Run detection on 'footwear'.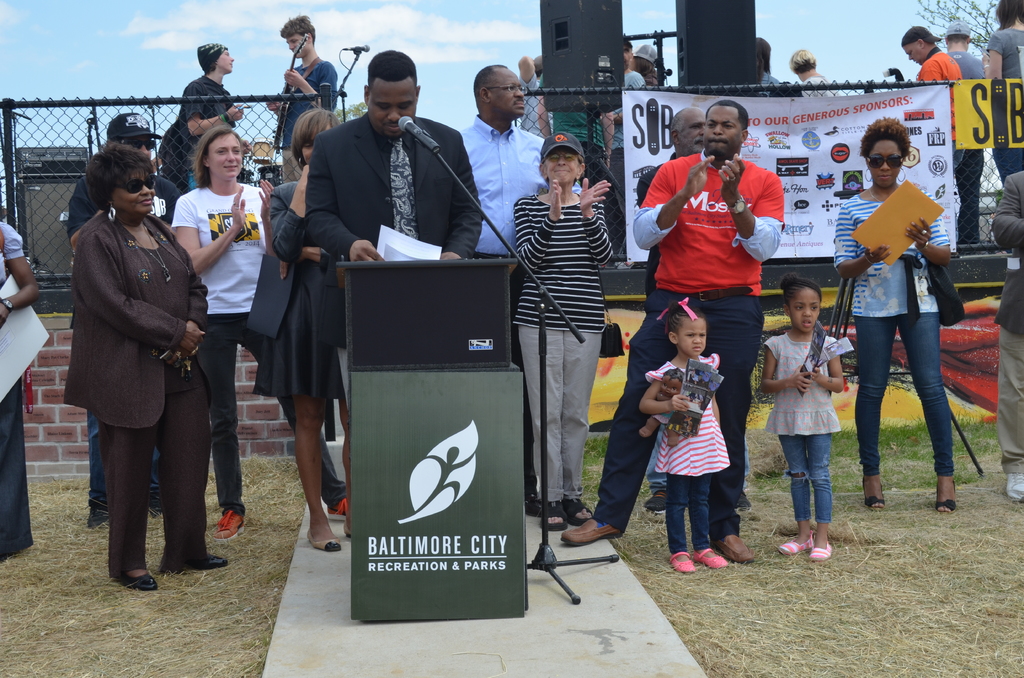
Result: {"left": 644, "top": 490, "right": 665, "bottom": 519}.
